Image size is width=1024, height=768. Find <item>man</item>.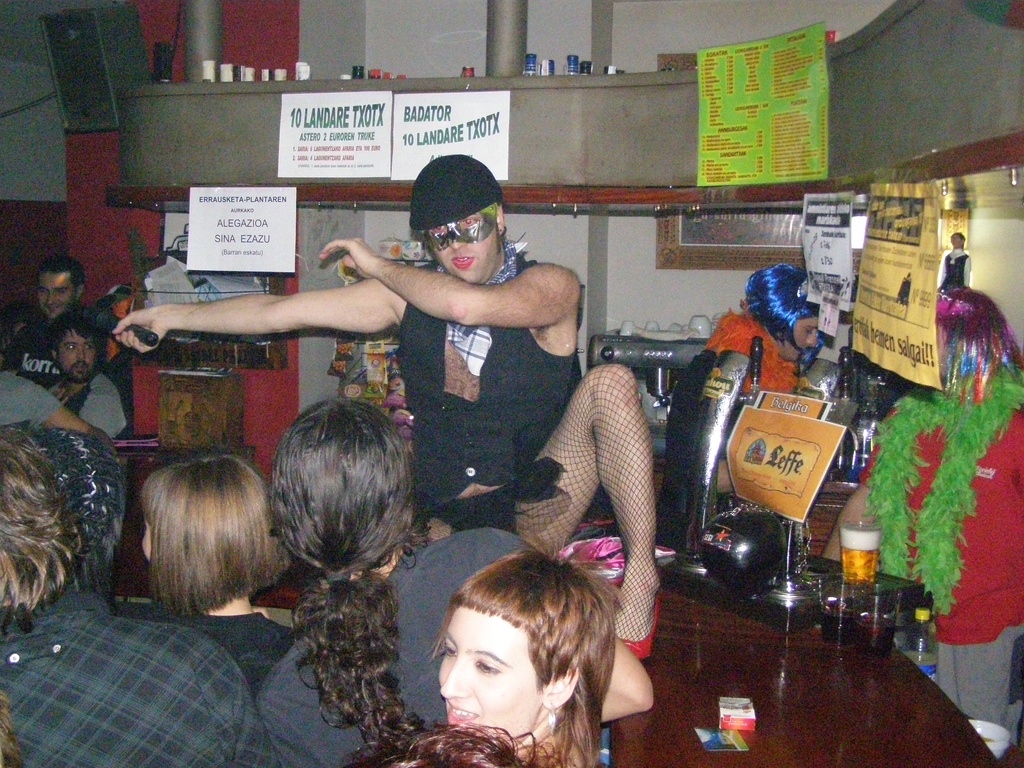
[111,147,579,533].
